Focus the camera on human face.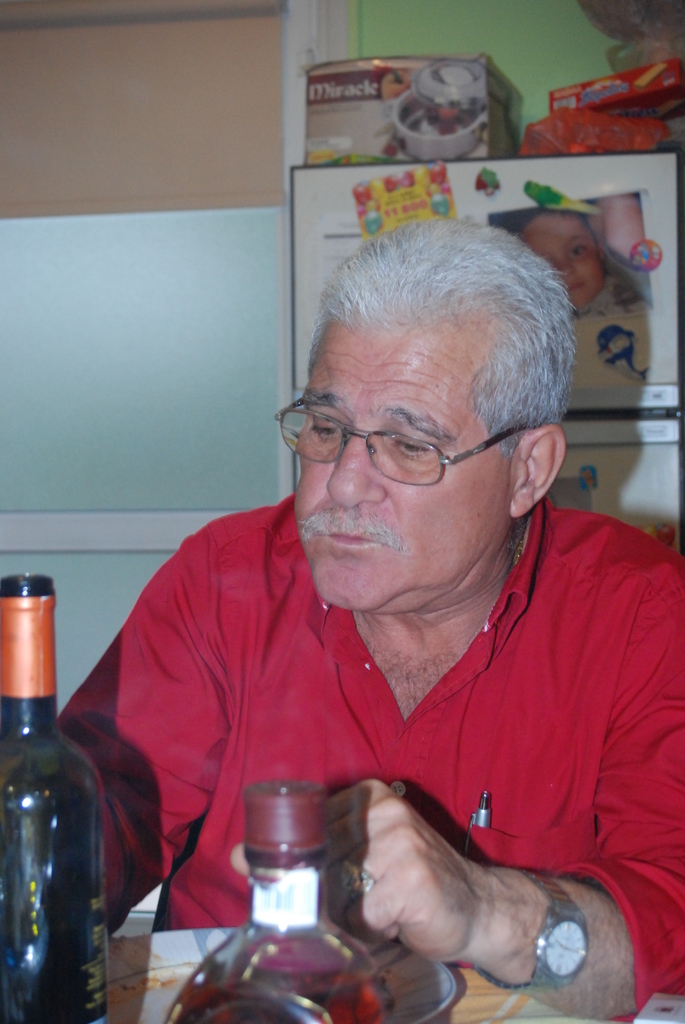
Focus region: 291, 310, 513, 612.
